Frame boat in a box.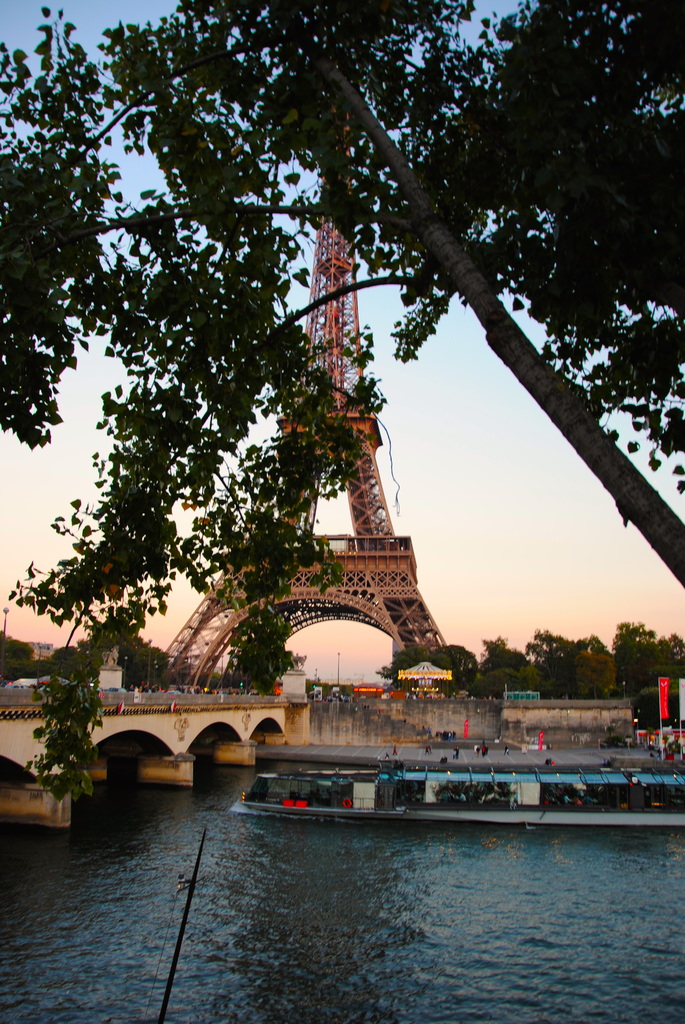
bbox=(200, 724, 681, 835).
